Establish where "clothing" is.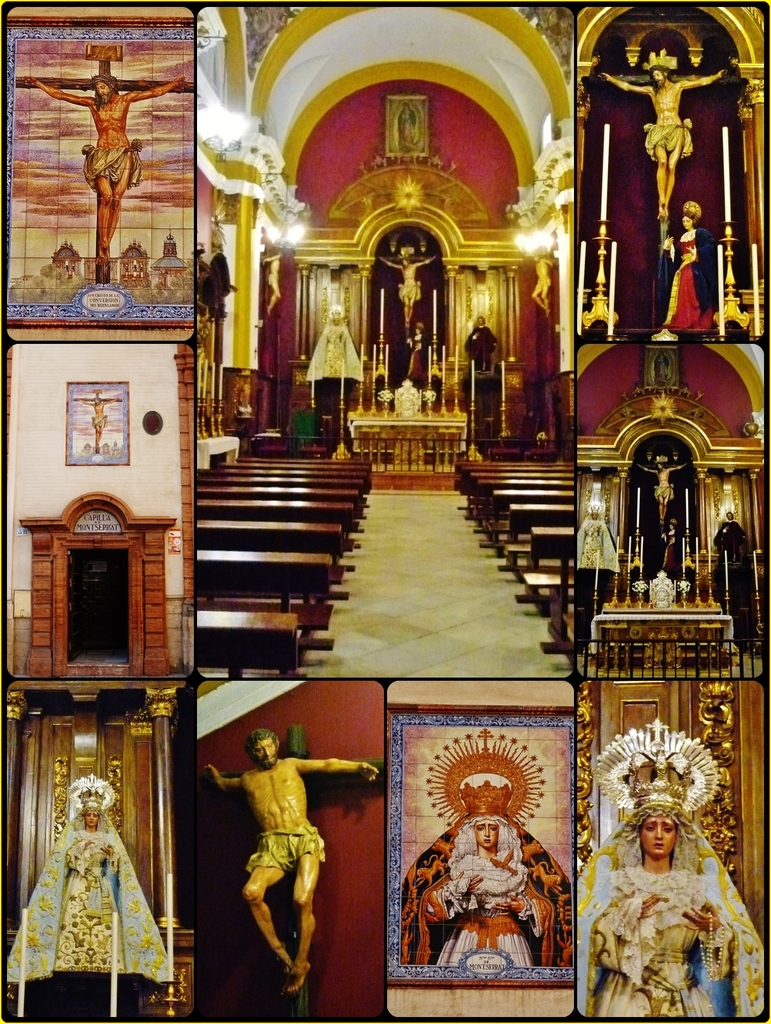
Established at 91, 419, 108, 429.
